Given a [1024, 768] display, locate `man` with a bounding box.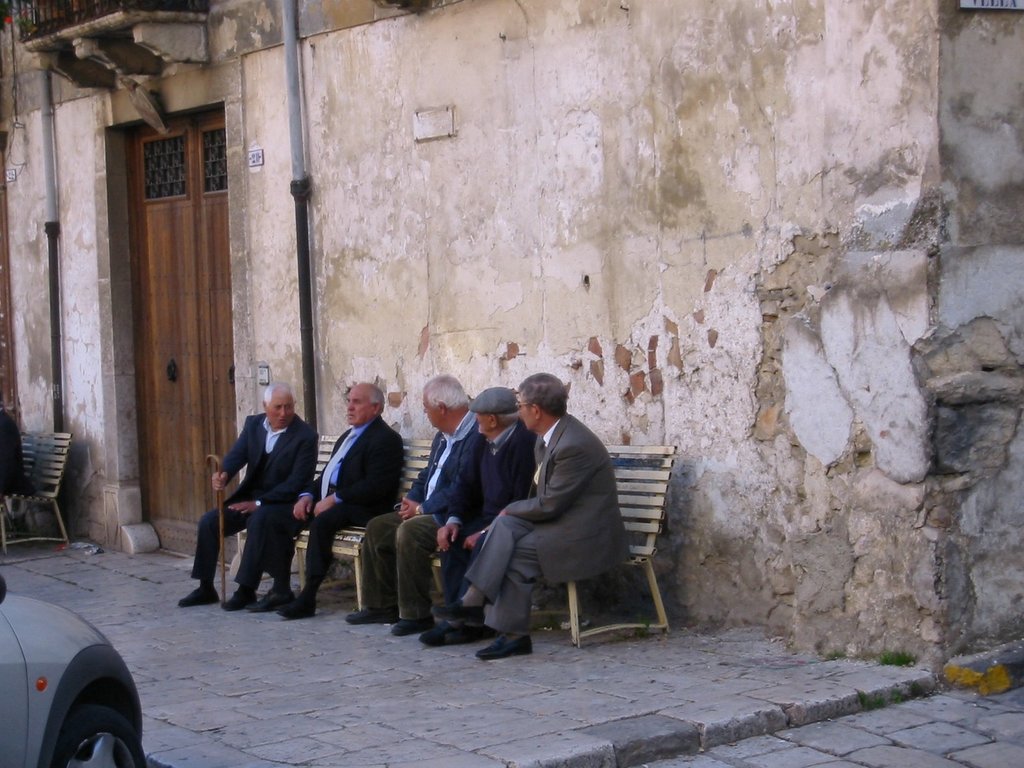
Located: 346:373:488:632.
